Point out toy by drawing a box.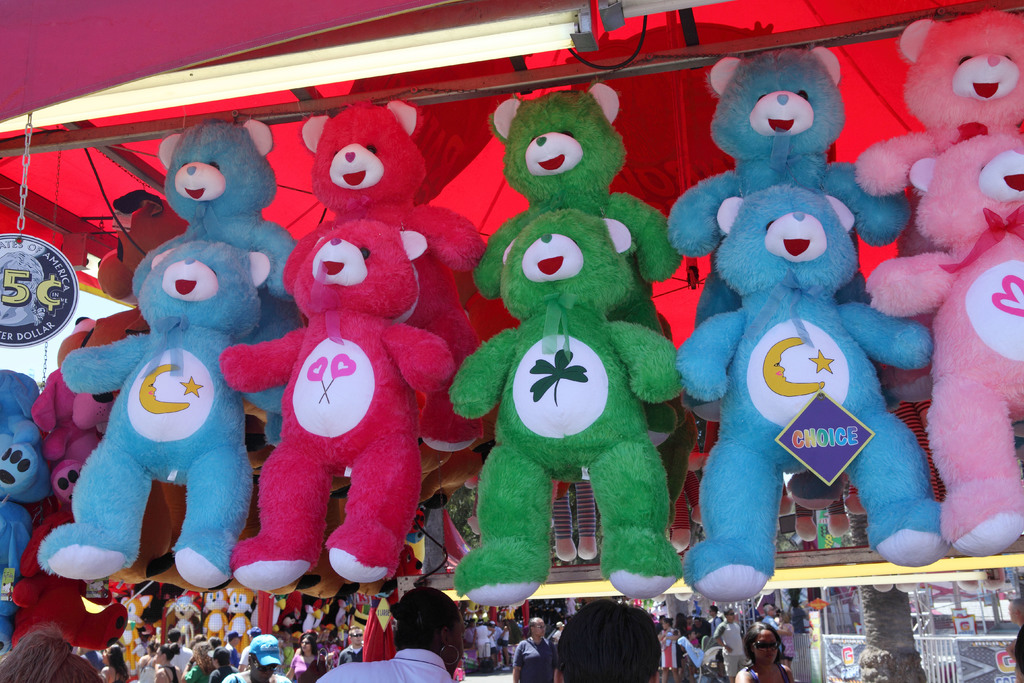
[left=656, top=45, right=934, bottom=427].
